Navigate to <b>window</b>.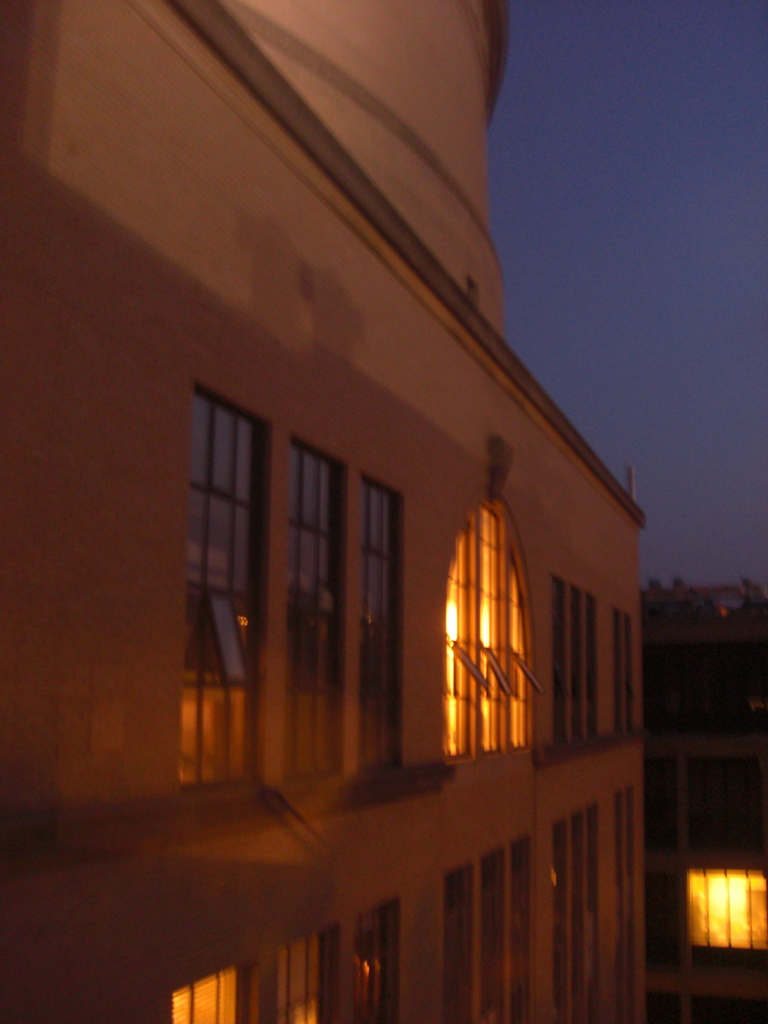
Navigation target: left=355, top=895, right=394, bottom=1023.
